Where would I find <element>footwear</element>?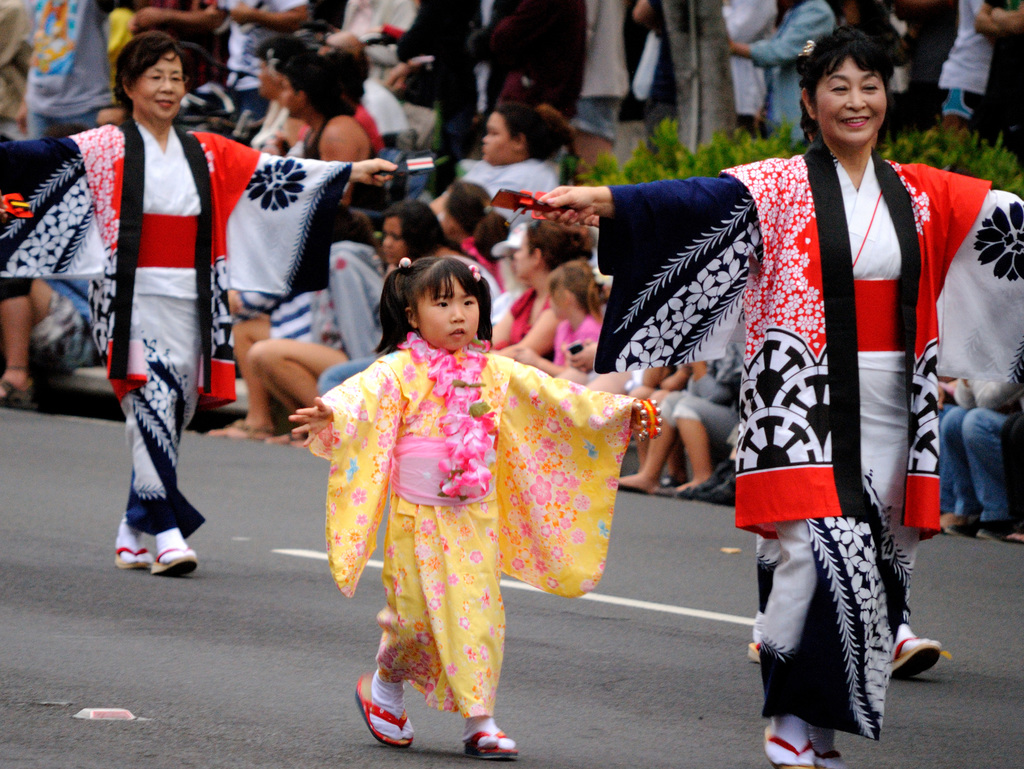
At x1=0, y1=380, x2=35, y2=409.
